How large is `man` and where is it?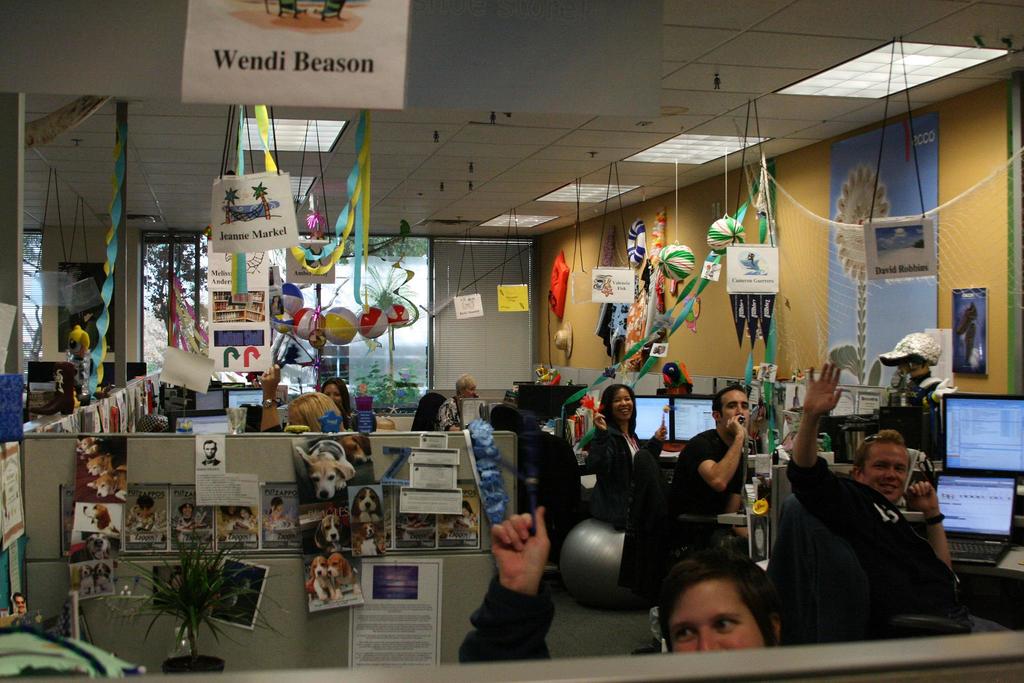
Bounding box: <bbox>664, 365, 757, 526</bbox>.
